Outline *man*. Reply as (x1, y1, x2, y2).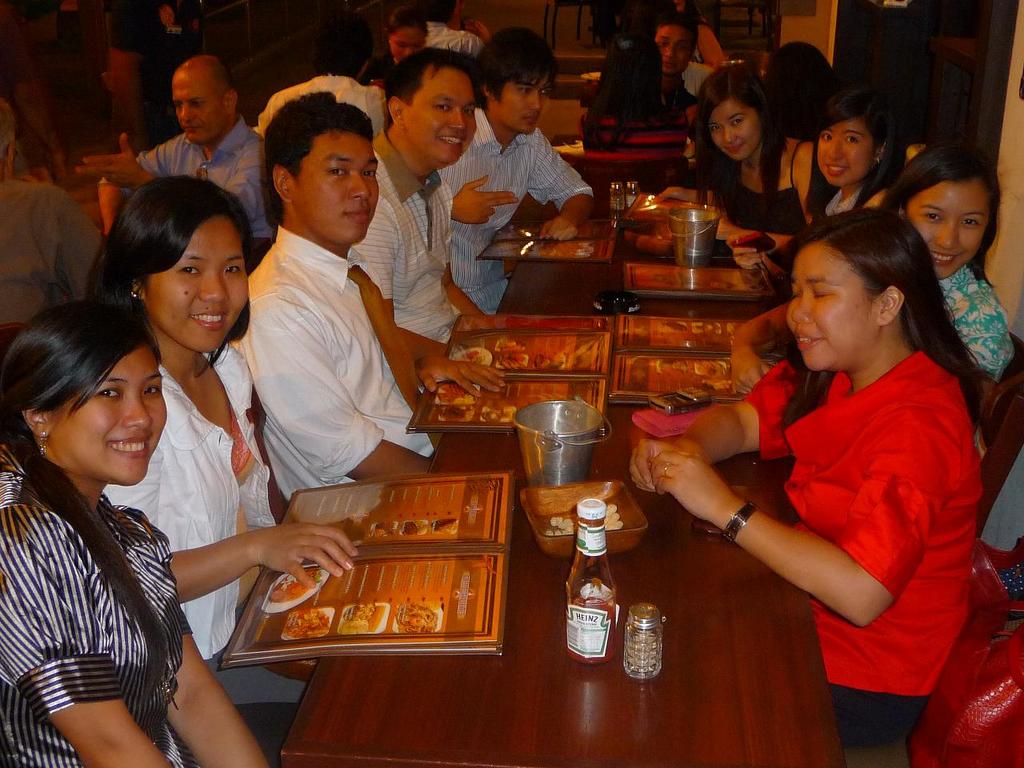
(350, 45, 505, 398).
